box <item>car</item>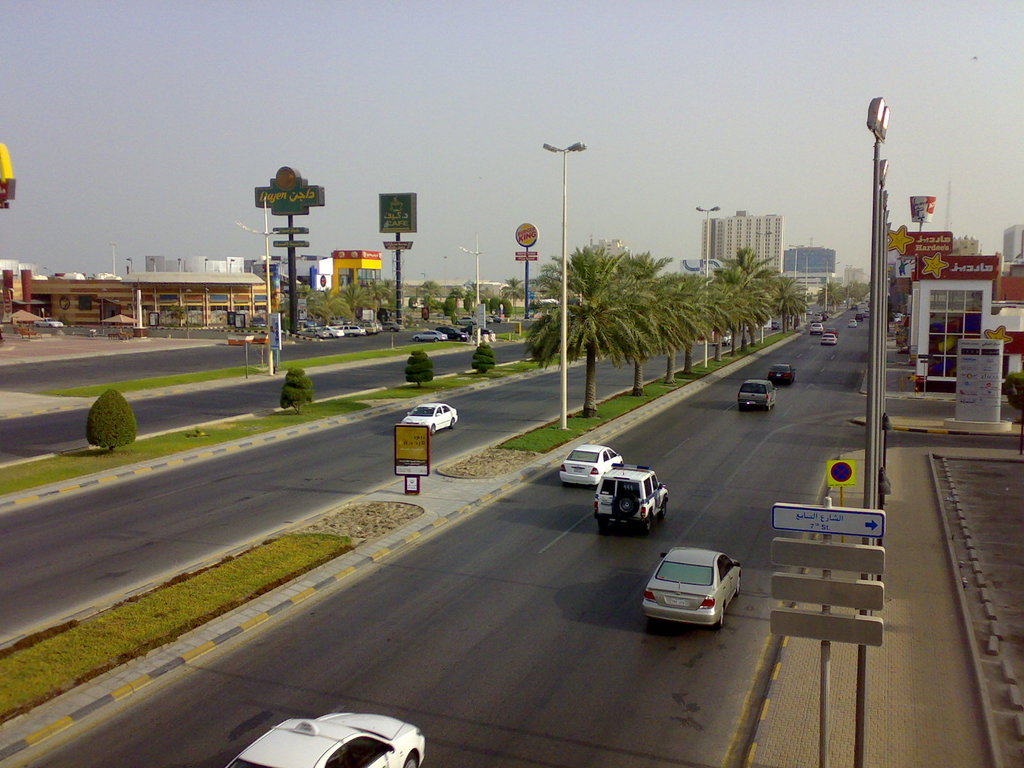
locate(300, 325, 327, 336)
